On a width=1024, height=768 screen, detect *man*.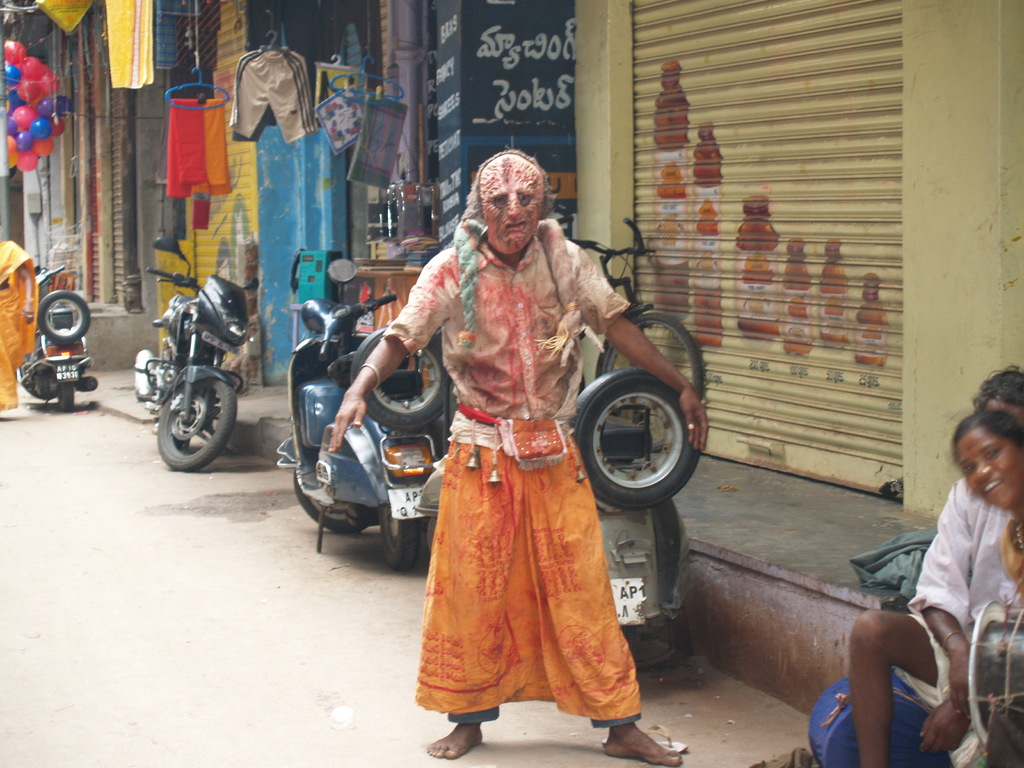
(326,148,709,767).
